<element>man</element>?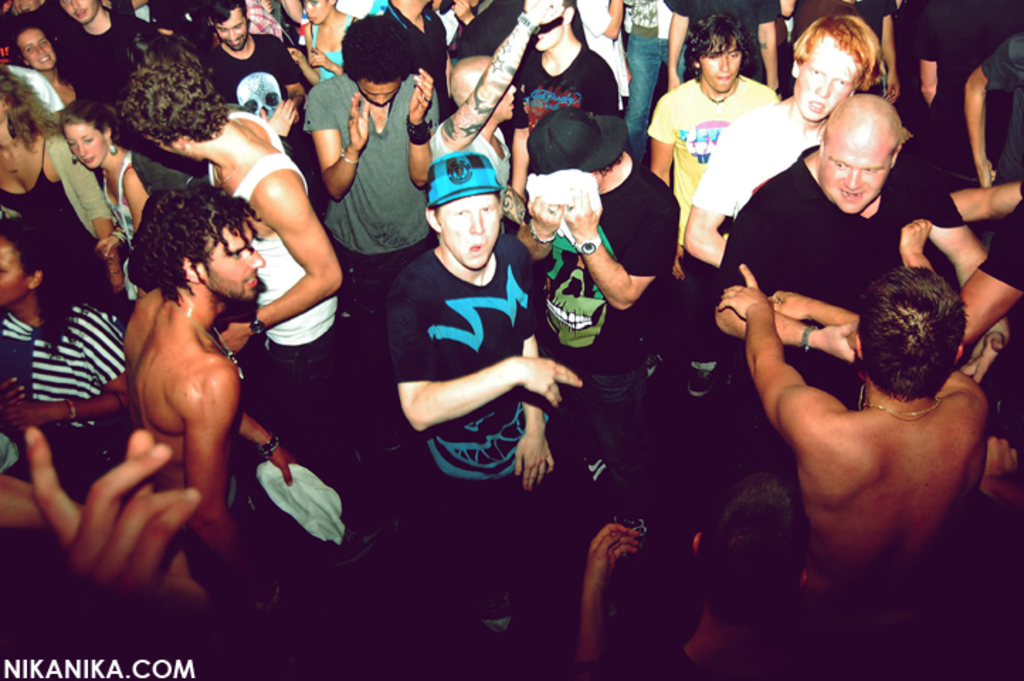
[382, 150, 597, 641]
